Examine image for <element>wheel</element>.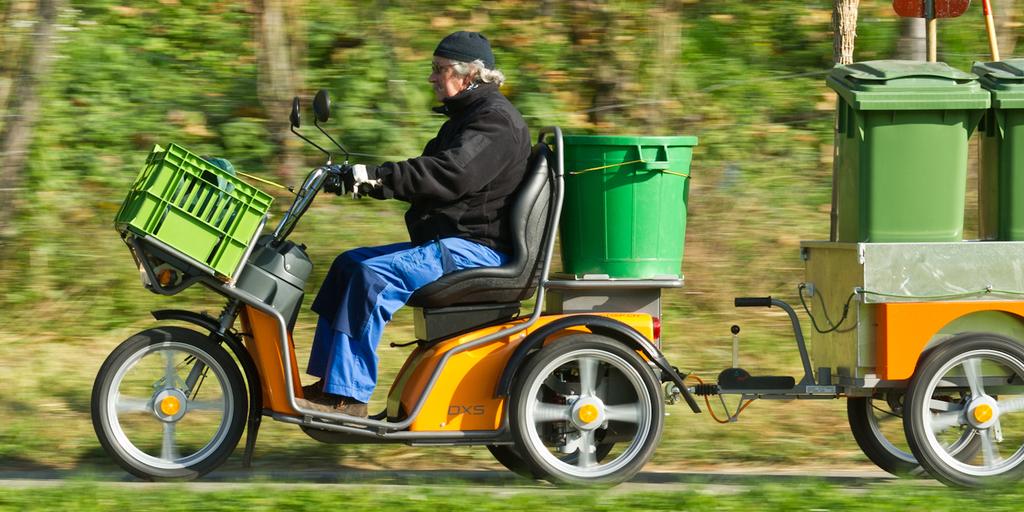
Examination result: [x1=89, y1=329, x2=248, y2=479].
